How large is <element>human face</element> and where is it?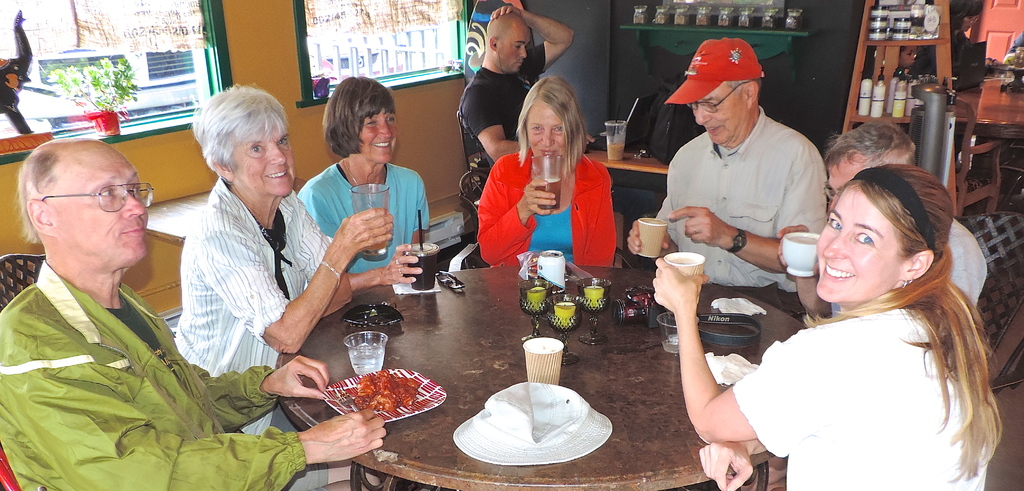
Bounding box: (left=495, top=20, right=532, bottom=72).
